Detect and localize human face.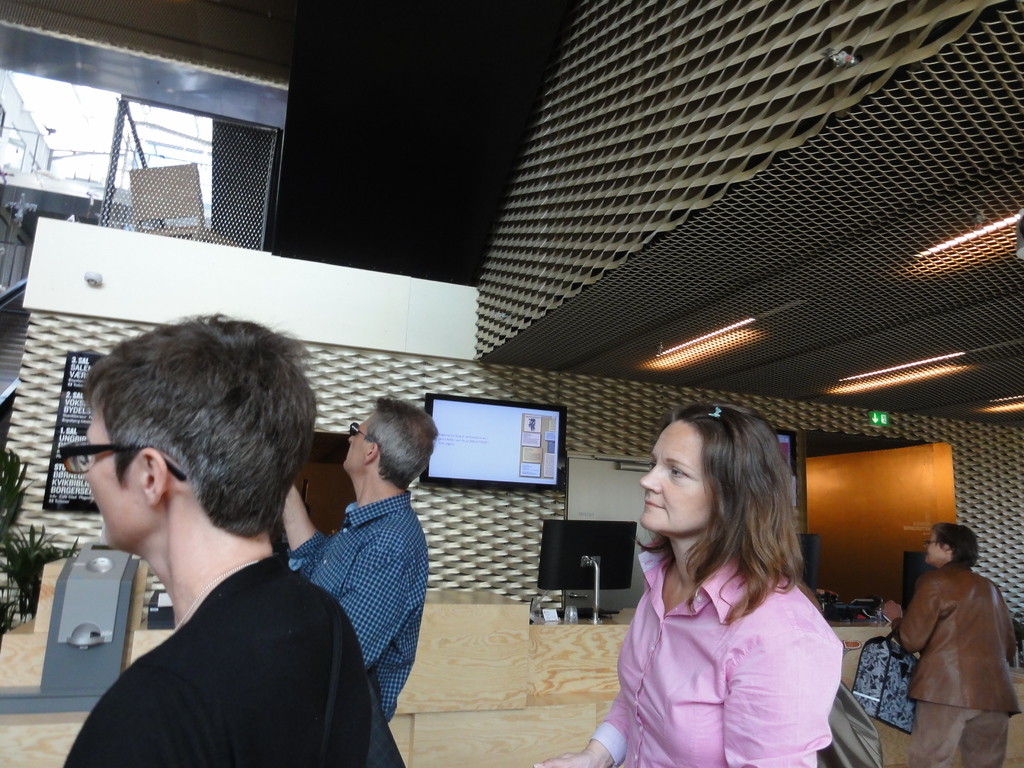
Localized at <bbox>82, 415, 156, 549</bbox>.
